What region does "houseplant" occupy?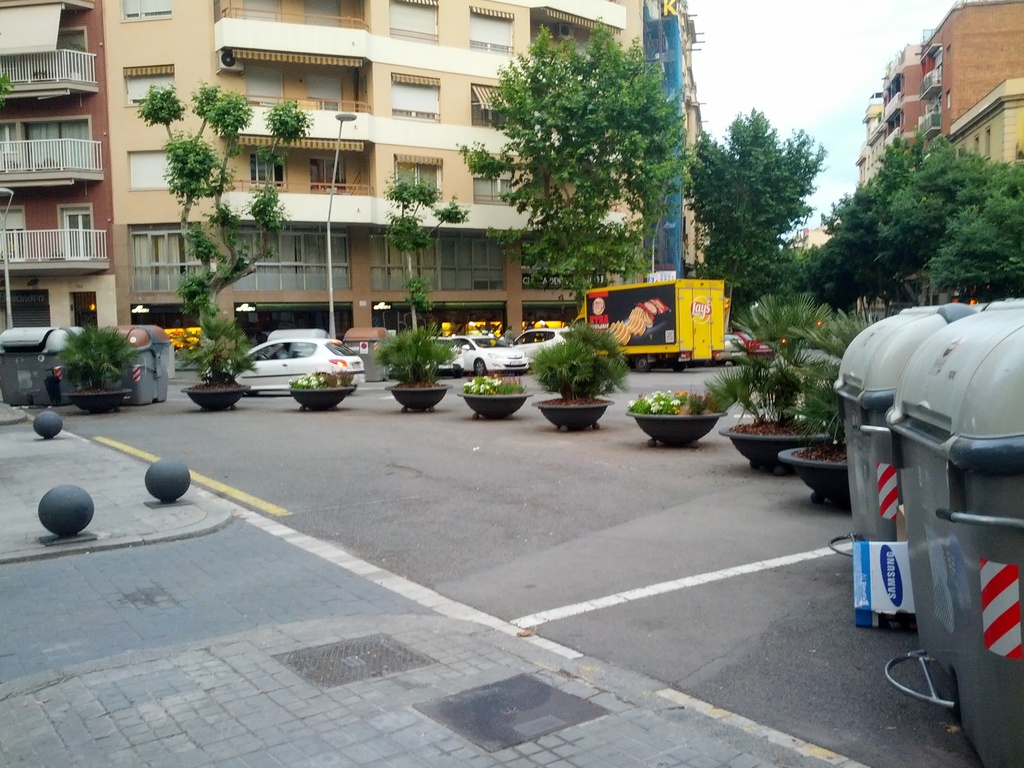
[x1=290, y1=364, x2=357, y2=409].
